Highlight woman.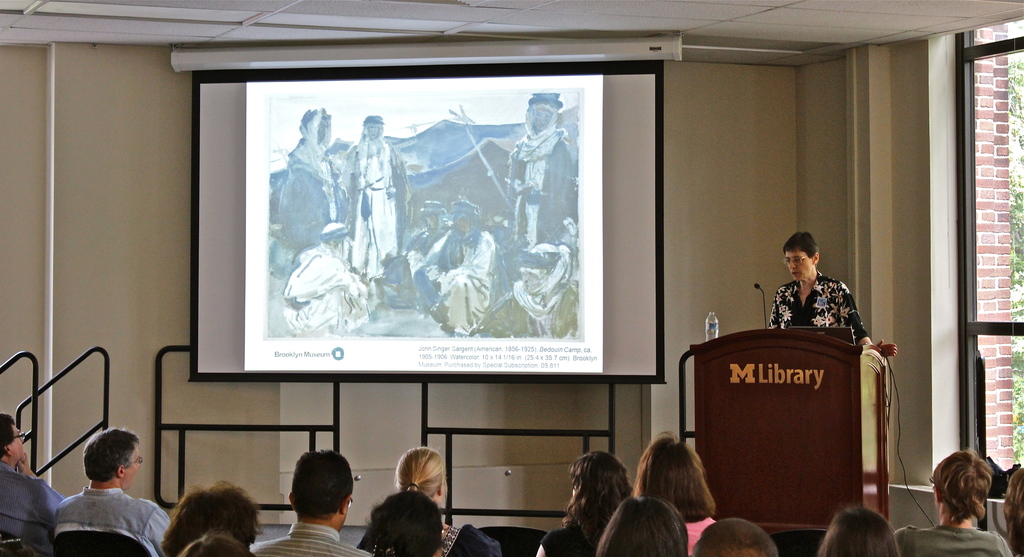
Highlighted region: [x1=348, y1=450, x2=503, y2=556].
